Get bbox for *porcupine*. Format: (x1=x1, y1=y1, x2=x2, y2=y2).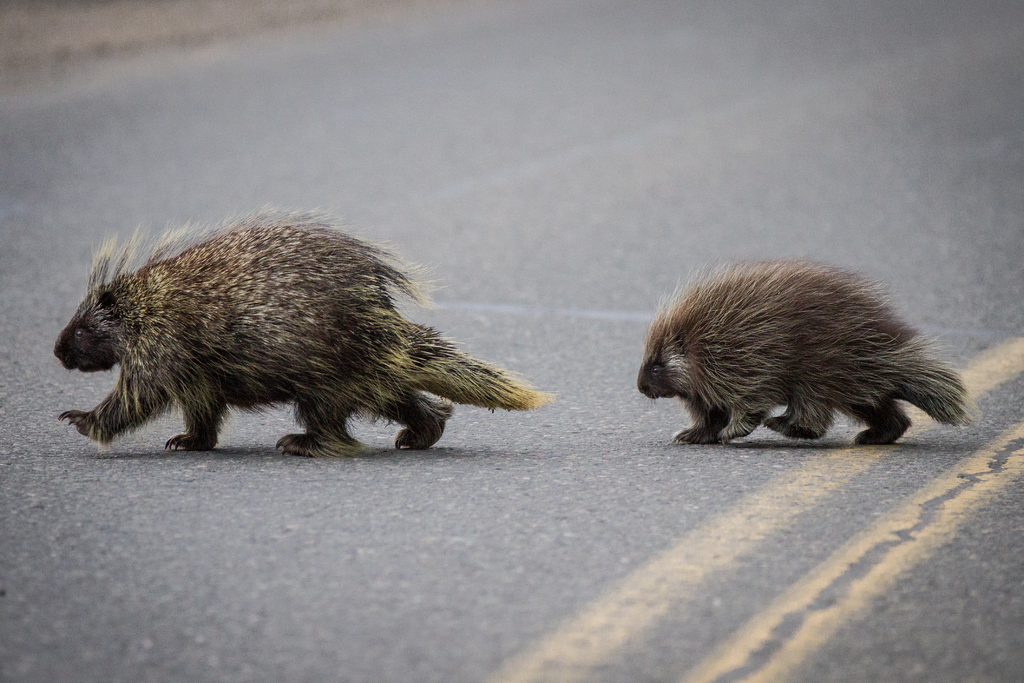
(x1=637, y1=263, x2=975, y2=440).
